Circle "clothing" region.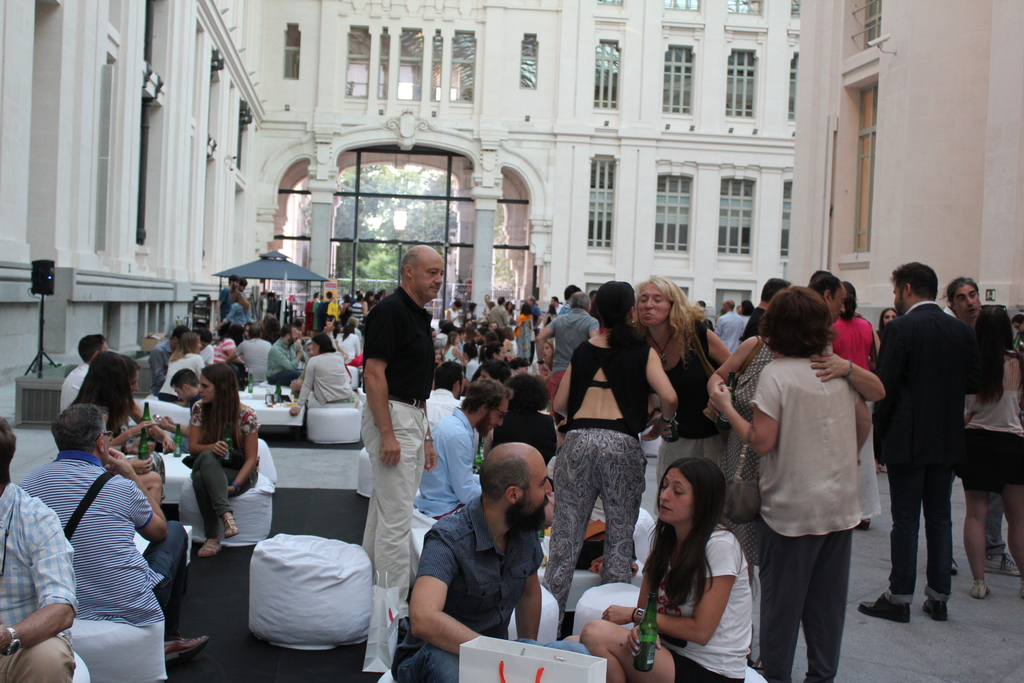
Region: bbox(760, 343, 867, 682).
